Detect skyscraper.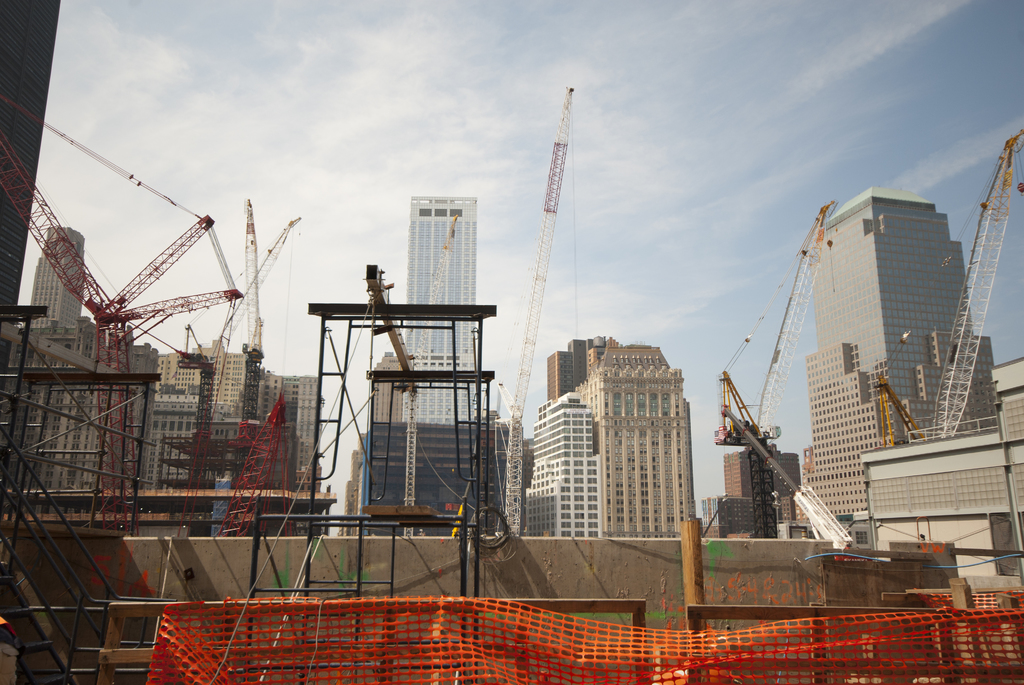
Detected at BBox(817, 175, 991, 496).
